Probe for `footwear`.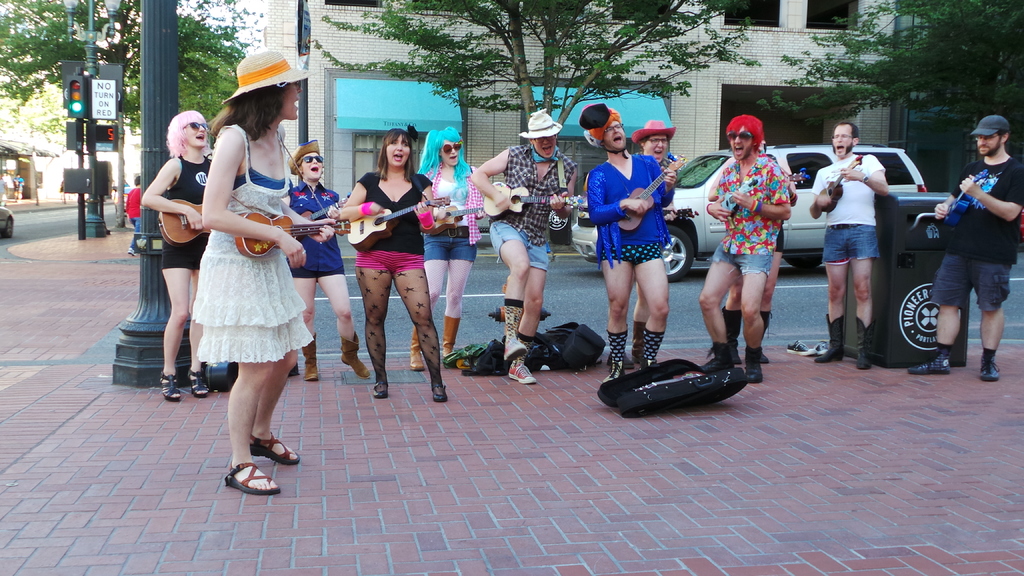
Probe result: (x1=339, y1=331, x2=369, y2=380).
